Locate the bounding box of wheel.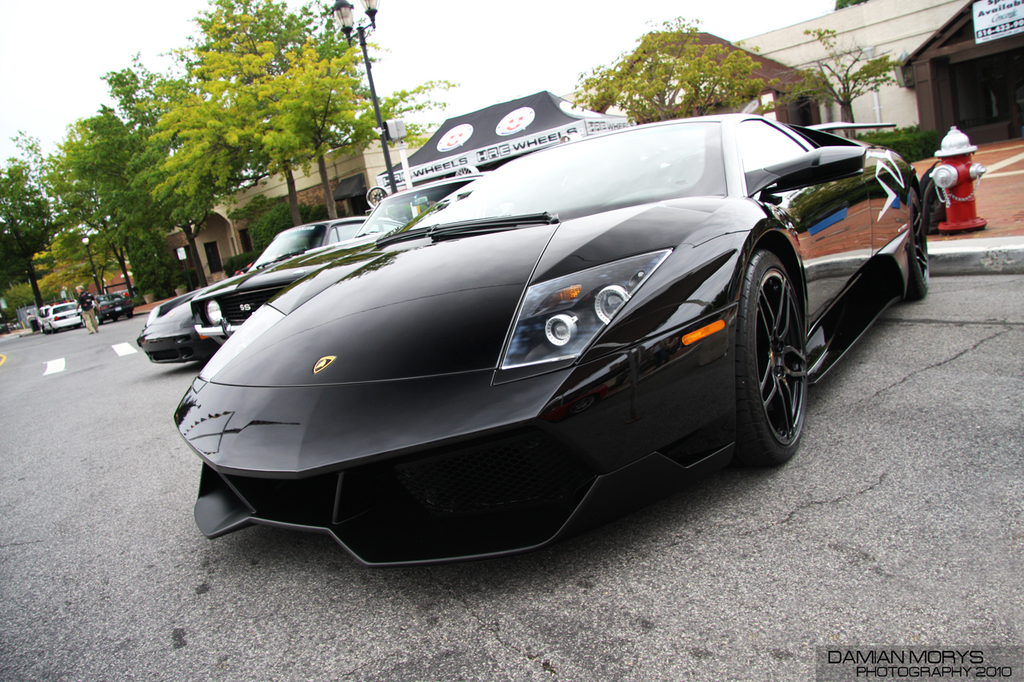
Bounding box: l=454, t=165, r=477, b=174.
